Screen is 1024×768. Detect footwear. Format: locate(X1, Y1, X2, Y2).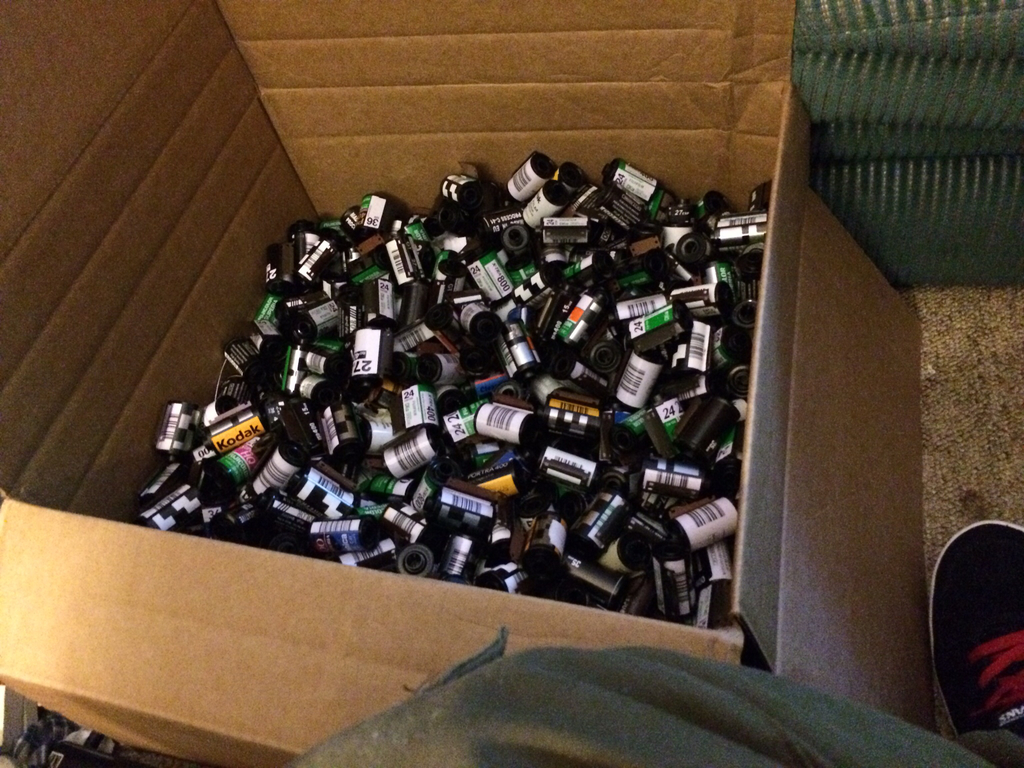
locate(926, 521, 1023, 760).
